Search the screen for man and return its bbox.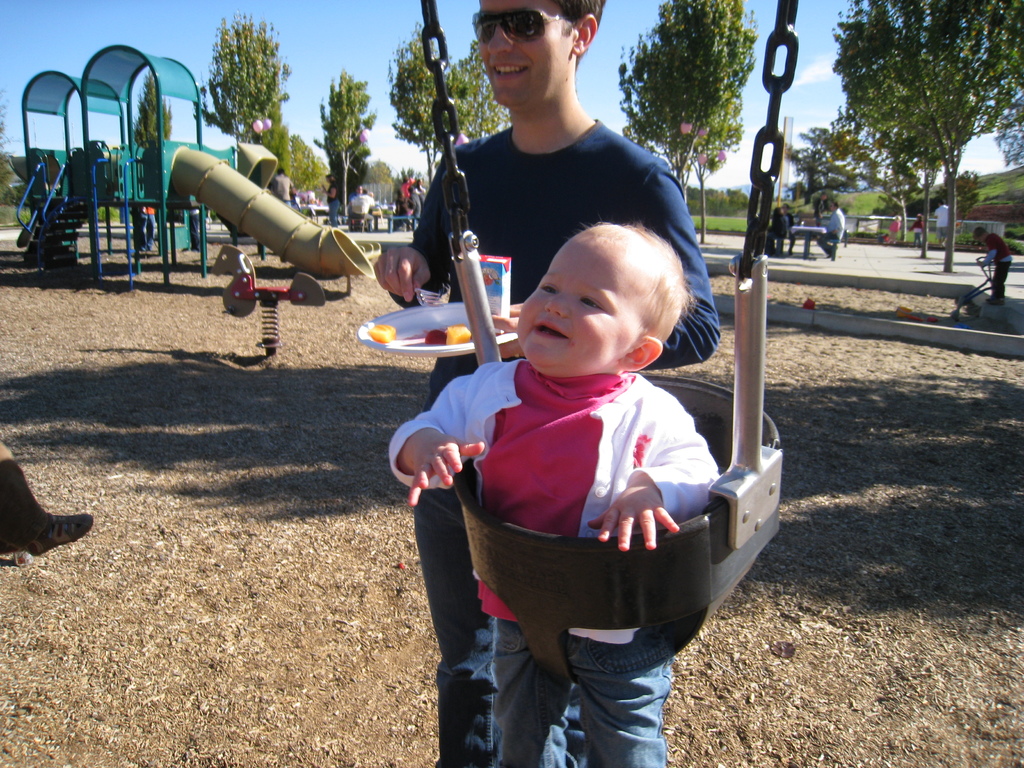
Found: x1=934 y1=196 x2=952 y2=248.
